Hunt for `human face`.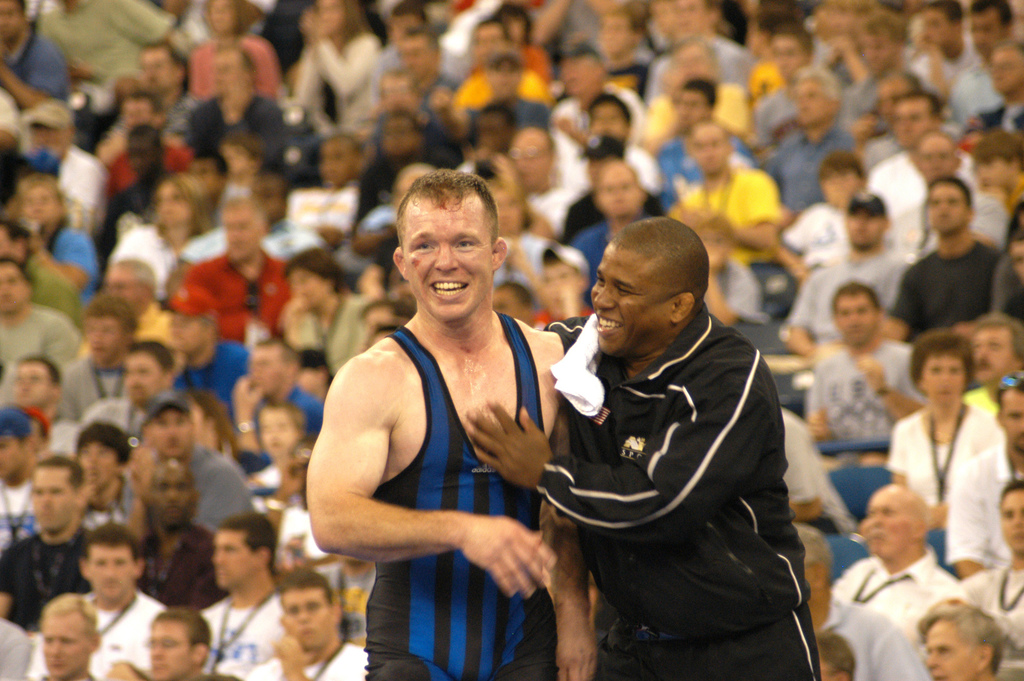
Hunted down at 970,329,1007,384.
